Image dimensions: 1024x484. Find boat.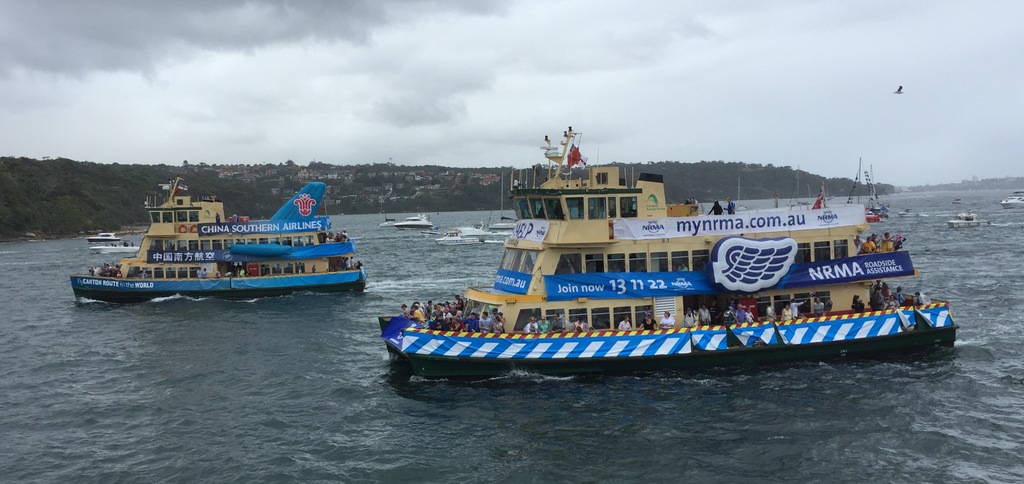
(424,218,494,250).
